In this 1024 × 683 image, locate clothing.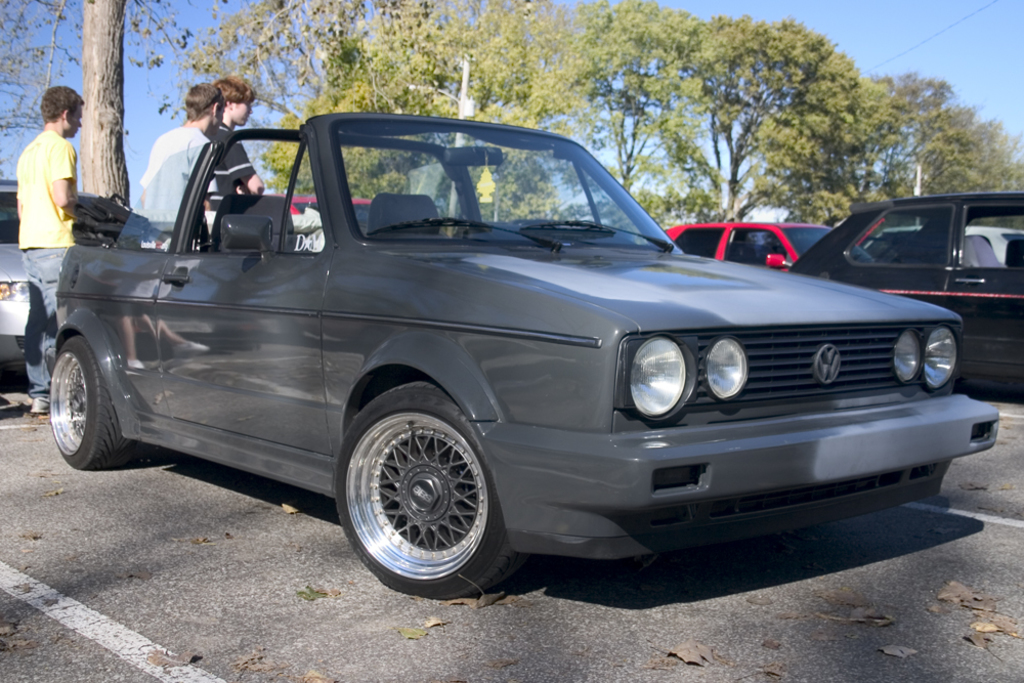
Bounding box: Rect(138, 122, 214, 256).
